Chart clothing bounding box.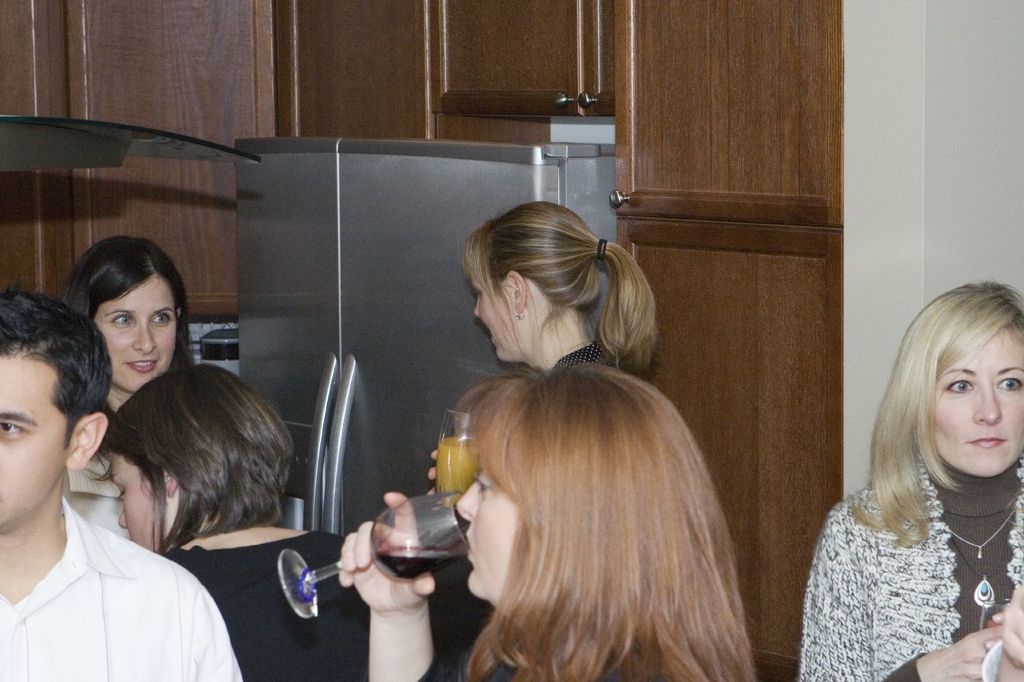
Charted: 68,441,139,548.
